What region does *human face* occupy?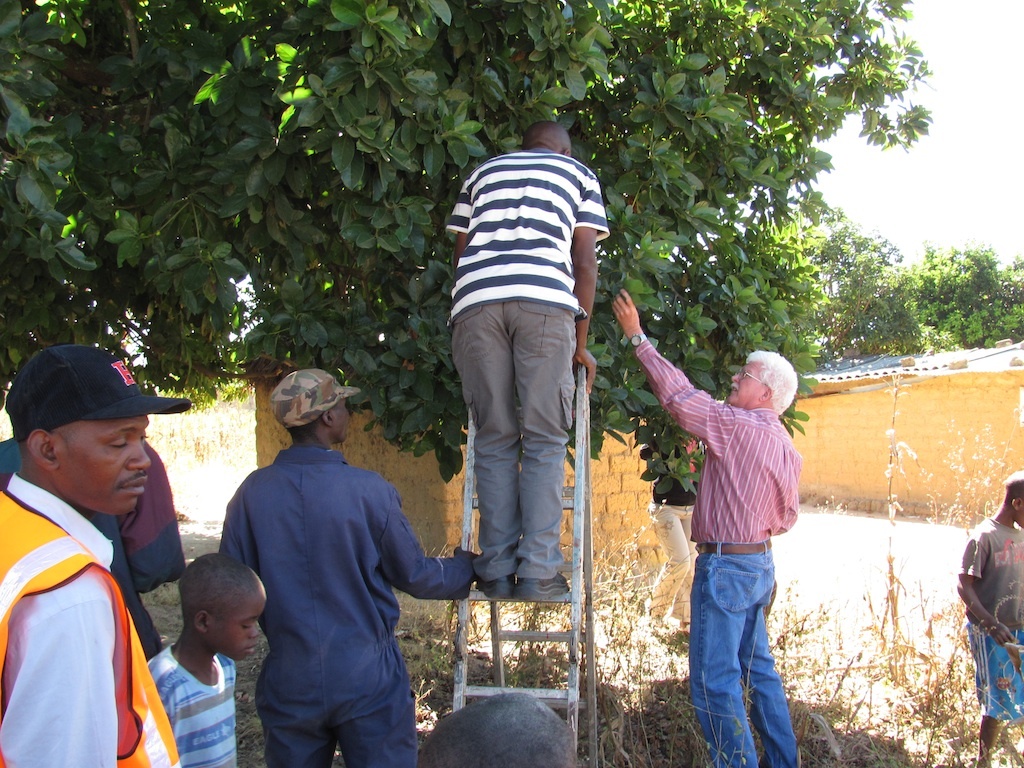
box=[61, 418, 149, 515].
